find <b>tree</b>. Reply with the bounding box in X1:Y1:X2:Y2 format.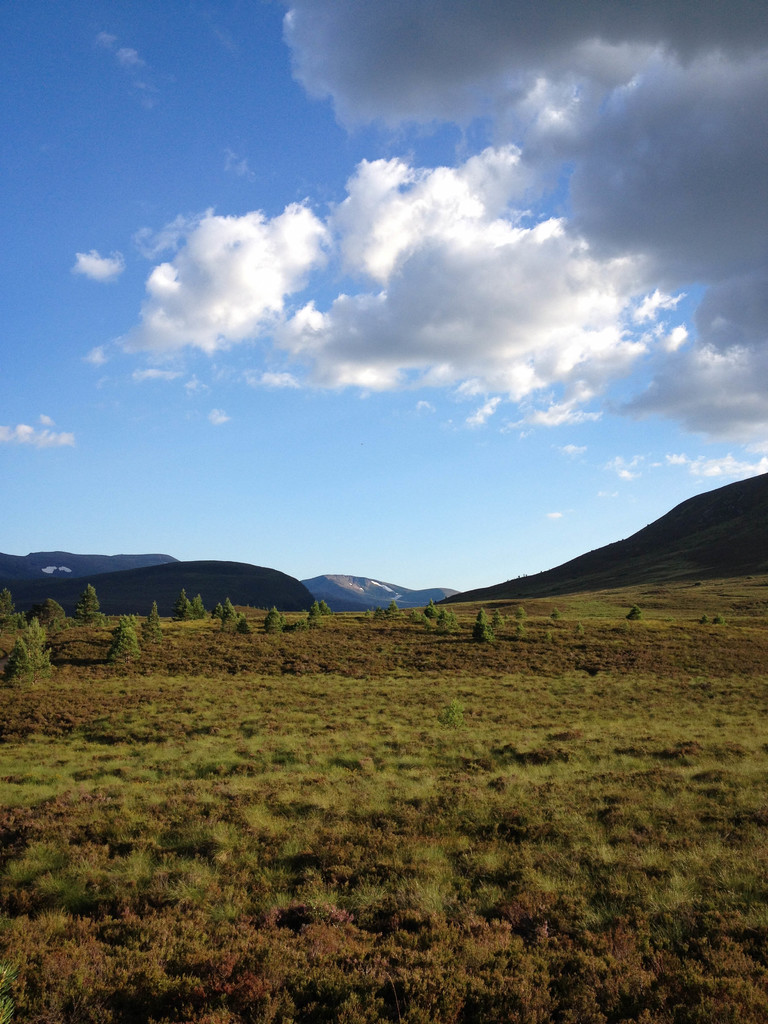
79:585:105:625.
